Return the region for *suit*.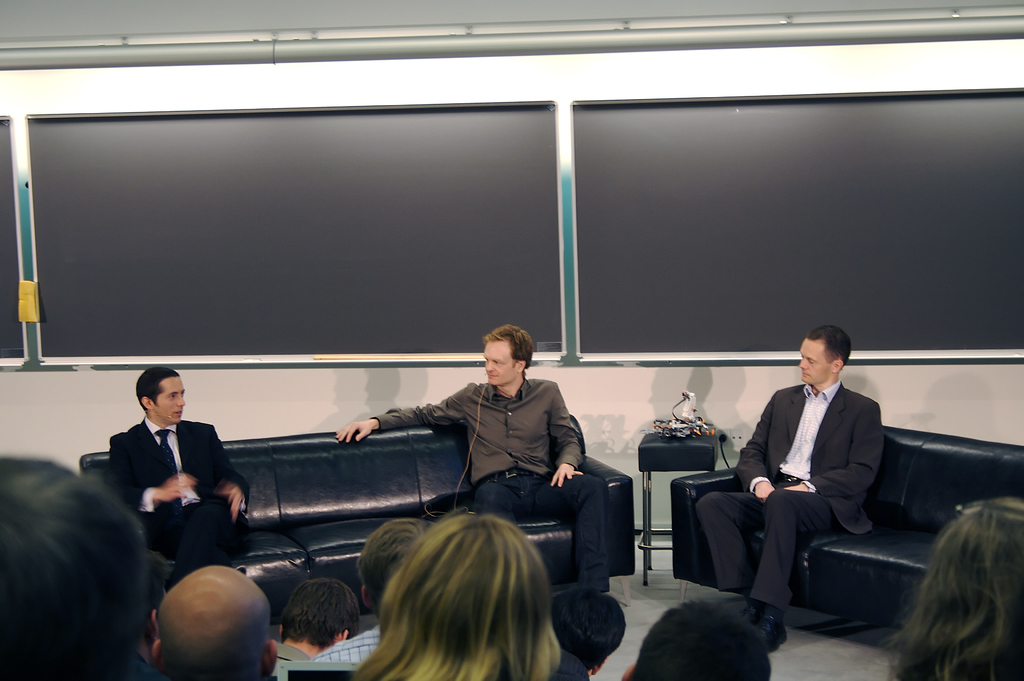
[left=696, top=376, right=881, bottom=605].
